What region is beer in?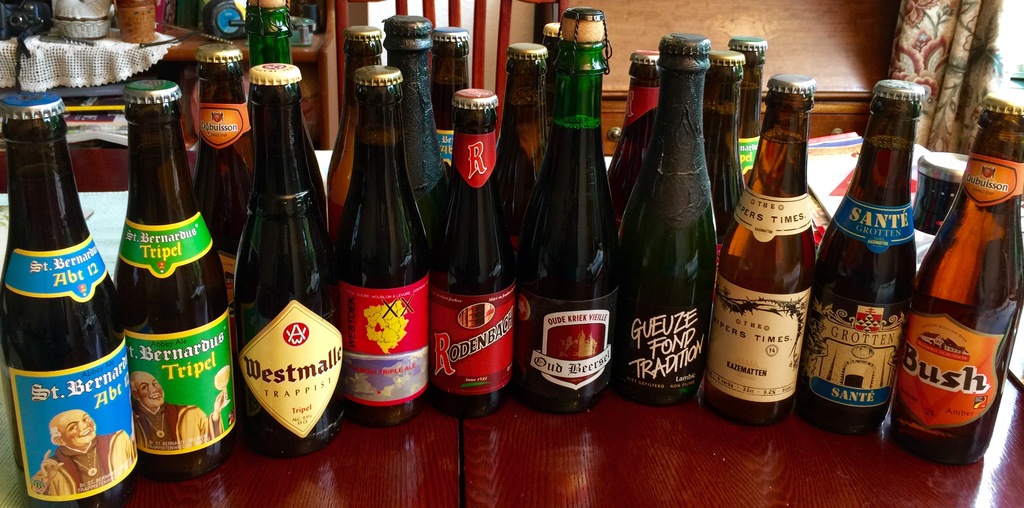
(371,17,442,233).
